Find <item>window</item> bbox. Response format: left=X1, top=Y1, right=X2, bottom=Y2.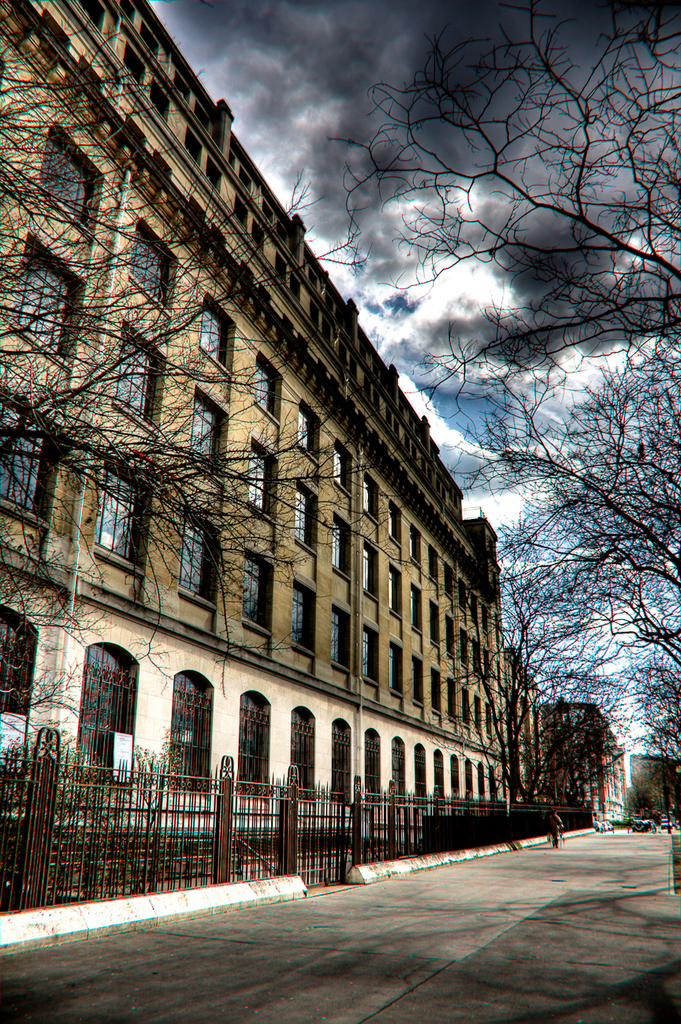
left=287, top=699, right=321, bottom=804.
